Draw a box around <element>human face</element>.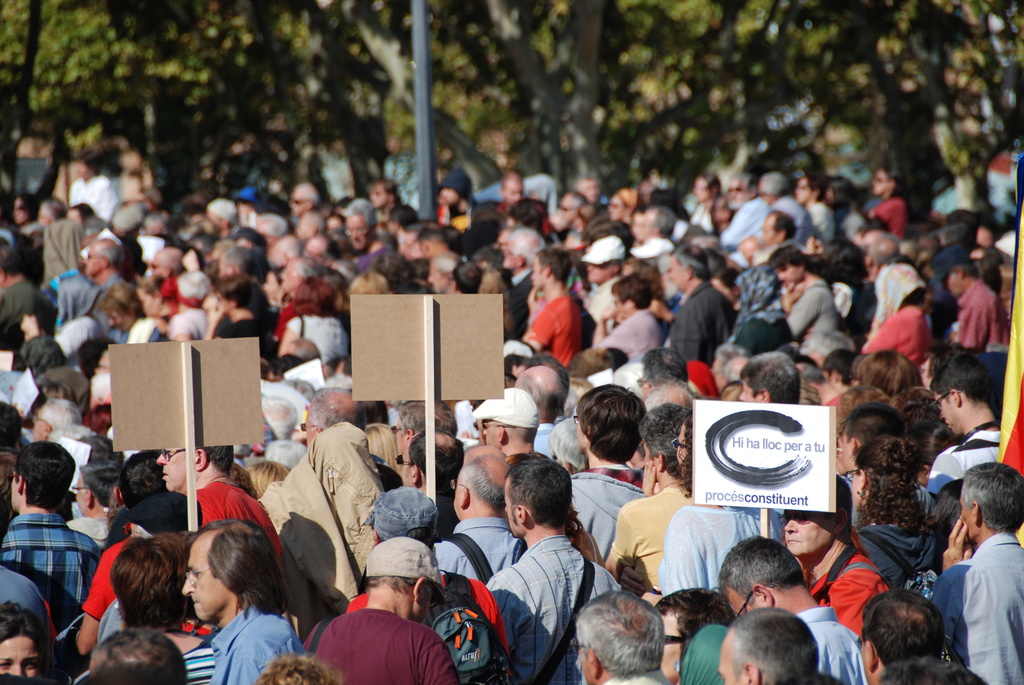
{"x1": 504, "y1": 181, "x2": 523, "y2": 206}.
